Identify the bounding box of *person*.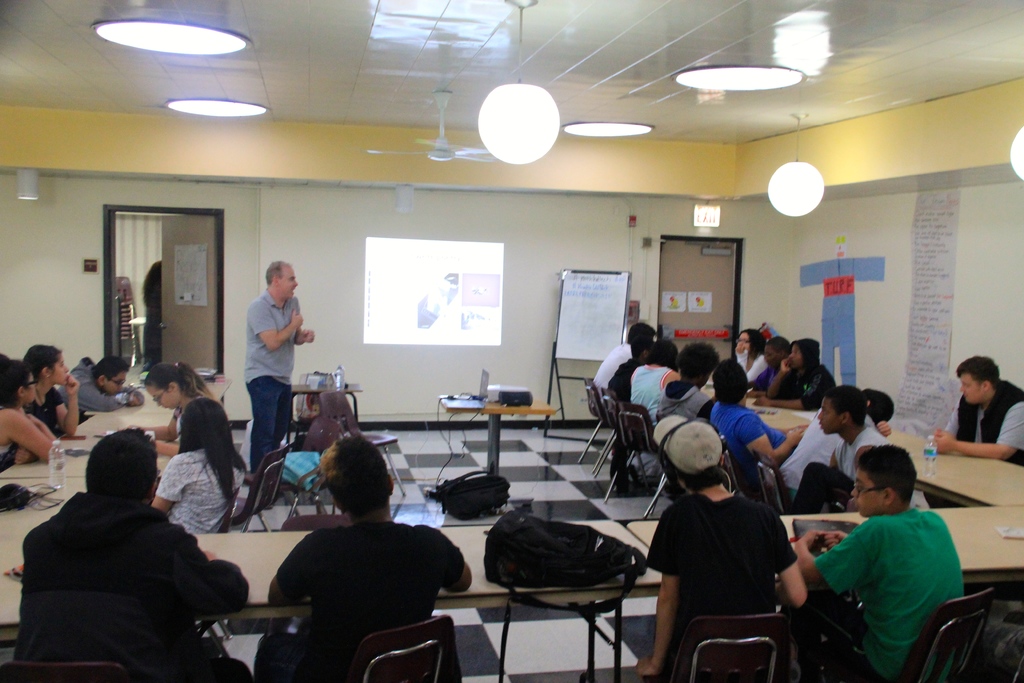
BBox(249, 422, 473, 682).
